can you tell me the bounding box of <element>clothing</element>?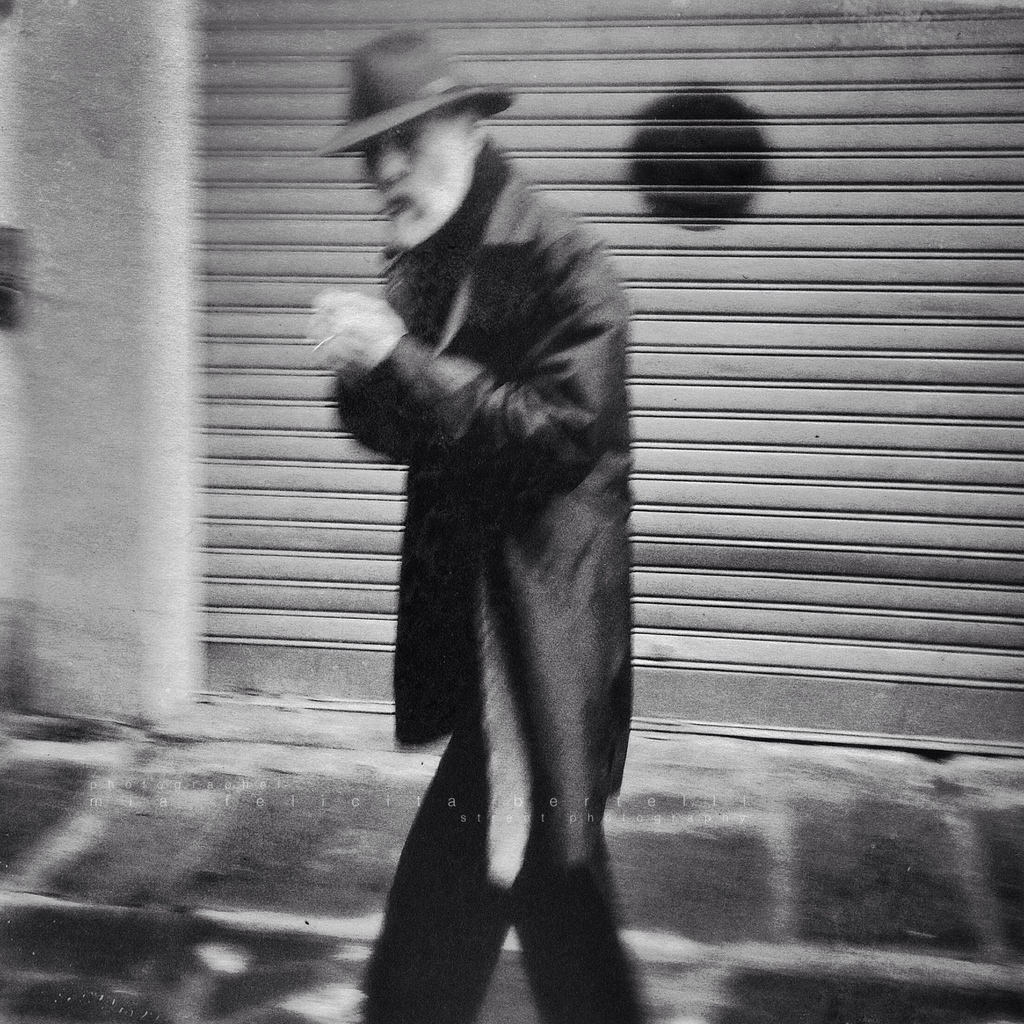
pyautogui.locateOnScreen(260, 120, 684, 836).
